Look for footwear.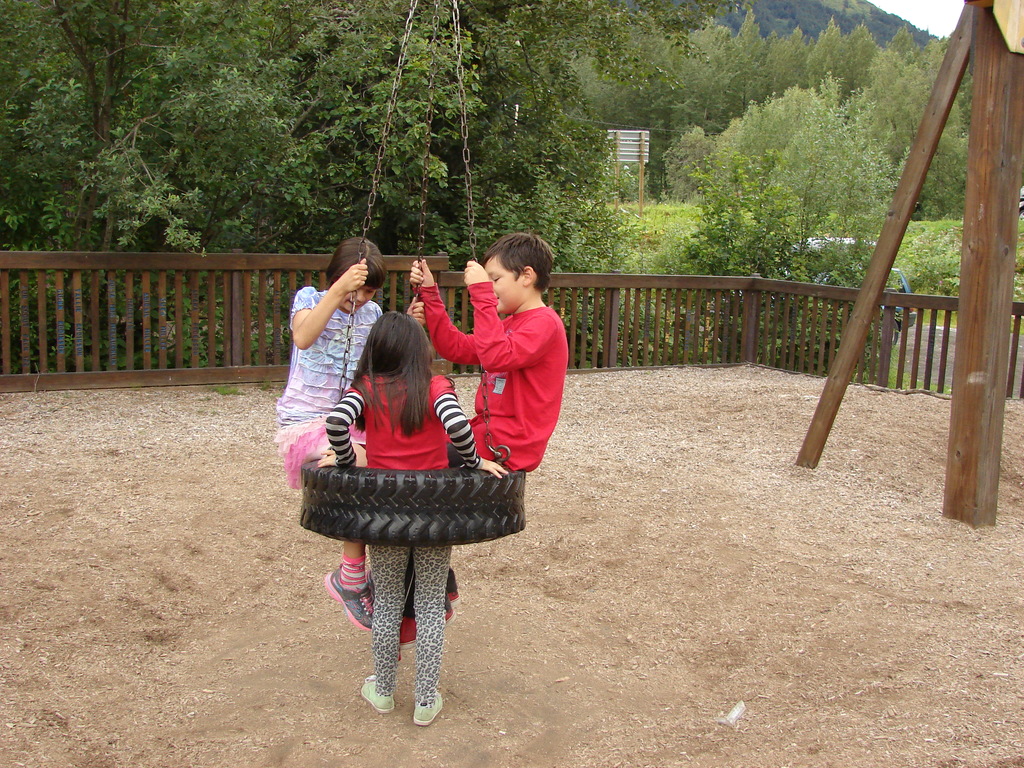
Found: x1=412 y1=692 x2=444 y2=726.
